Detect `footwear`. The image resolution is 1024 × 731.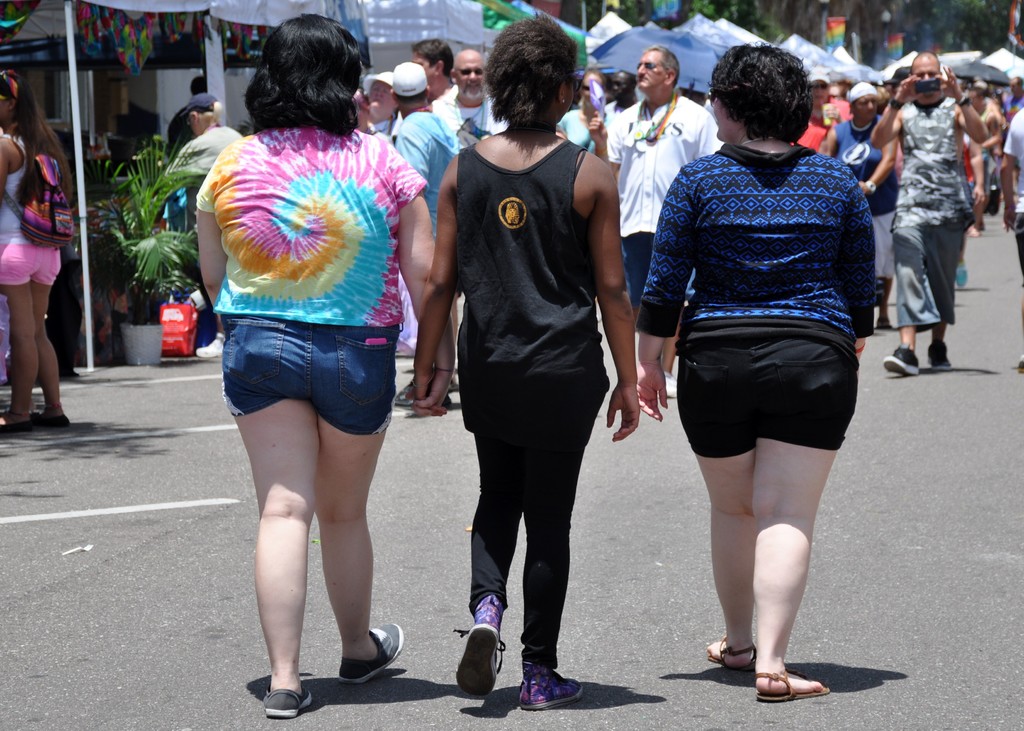
x1=707 y1=633 x2=755 y2=674.
